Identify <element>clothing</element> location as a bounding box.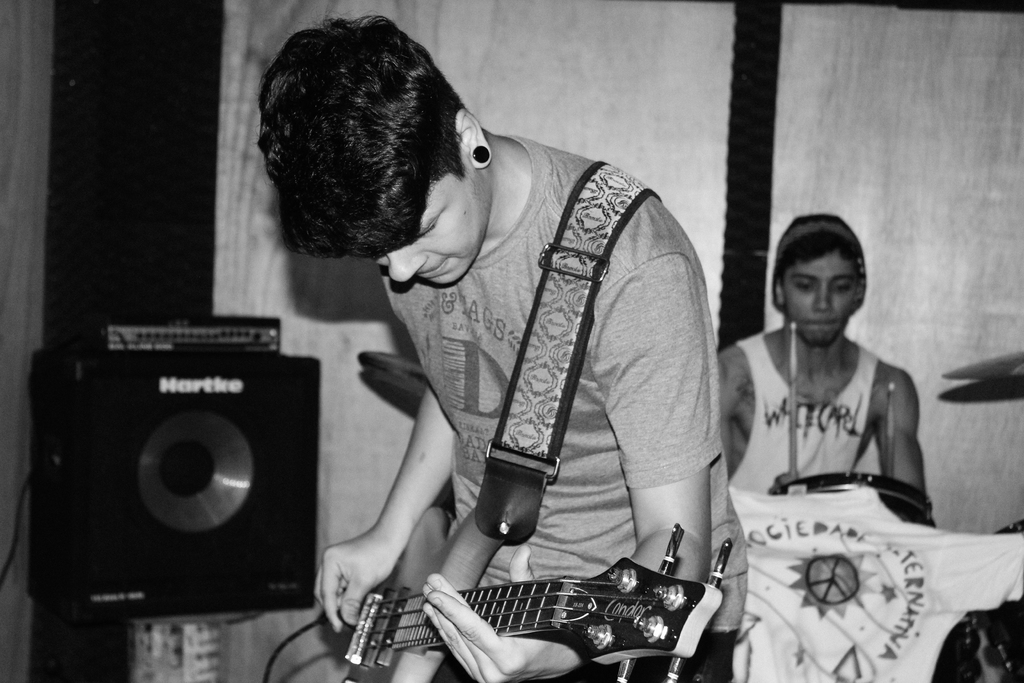
[x1=721, y1=339, x2=881, y2=682].
